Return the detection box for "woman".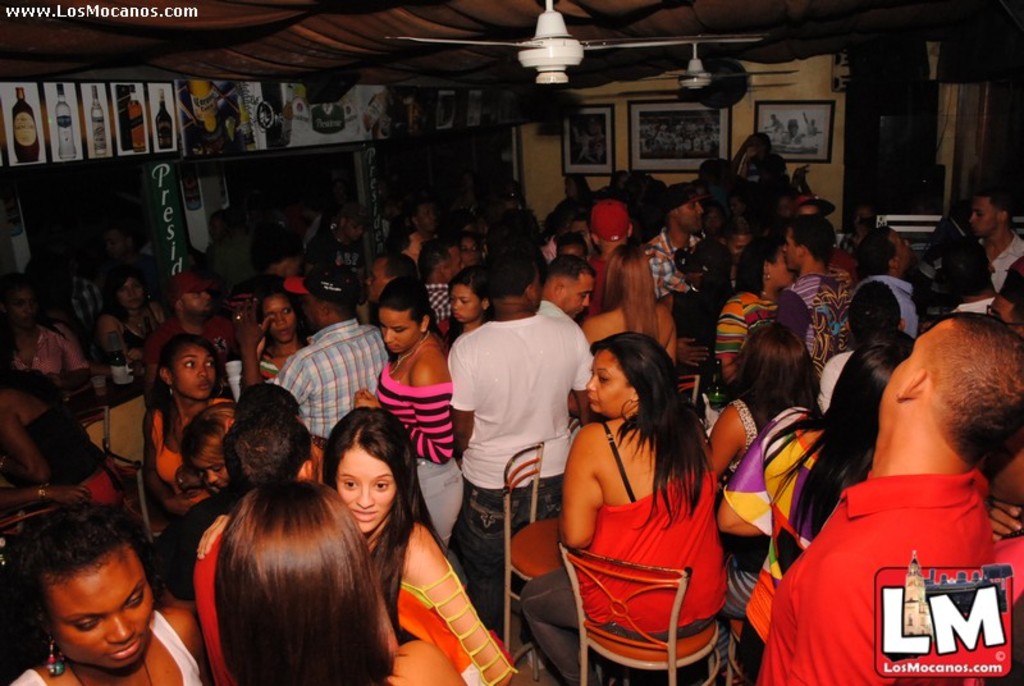
x1=95 y1=269 x2=168 y2=363.
